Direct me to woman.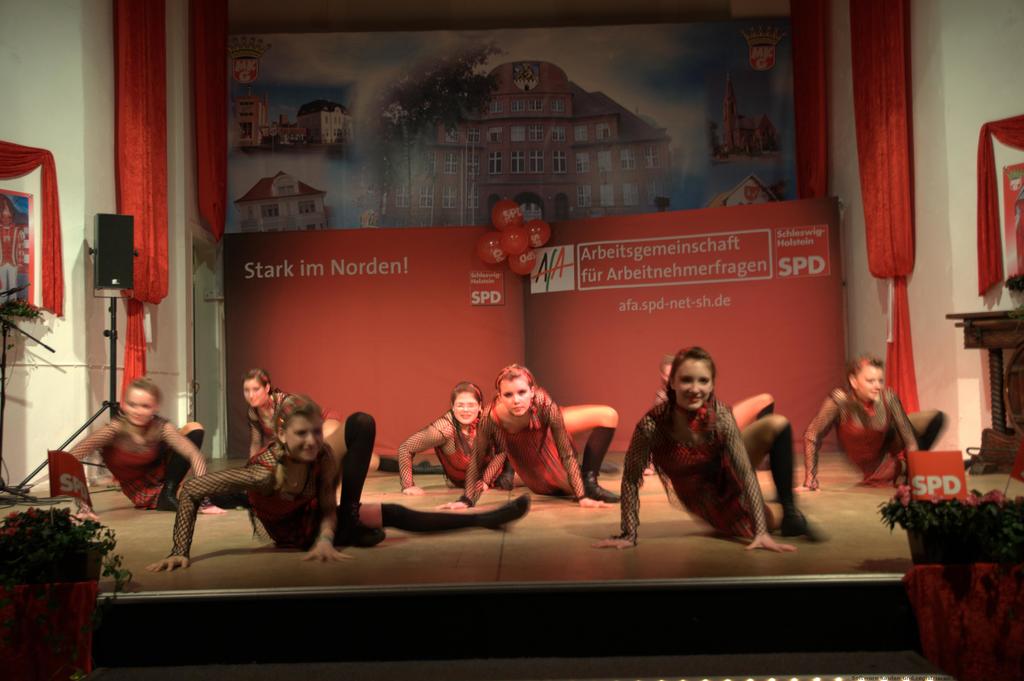
Direction: 396,381,533,497.
